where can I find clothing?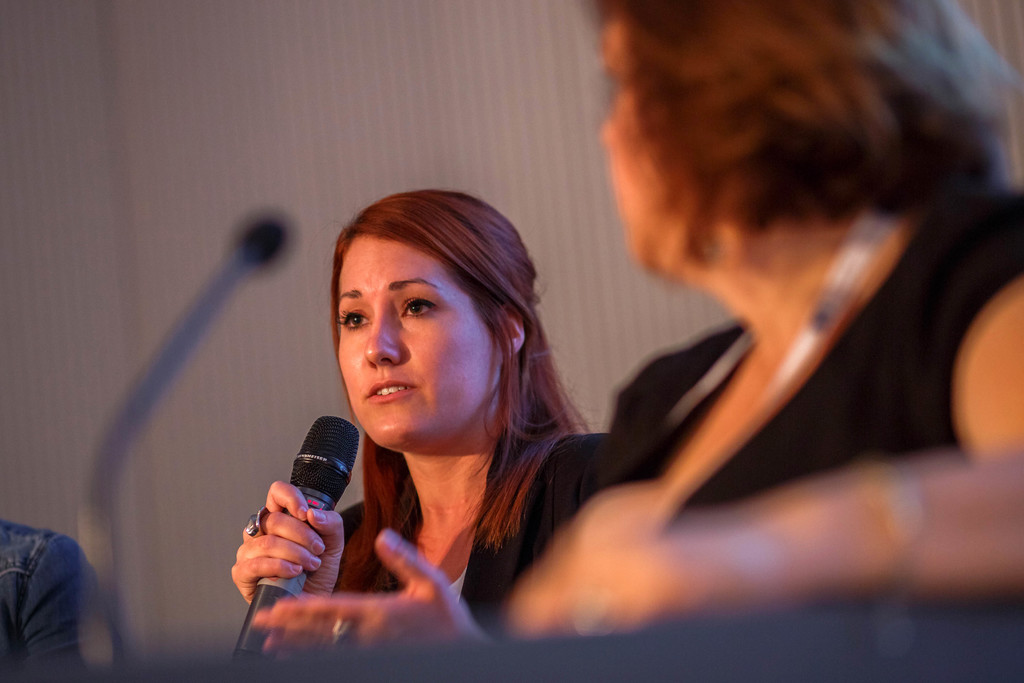
You can find it at {"left": 243, "top": 359, "right": 654, "bottom": 638}.
